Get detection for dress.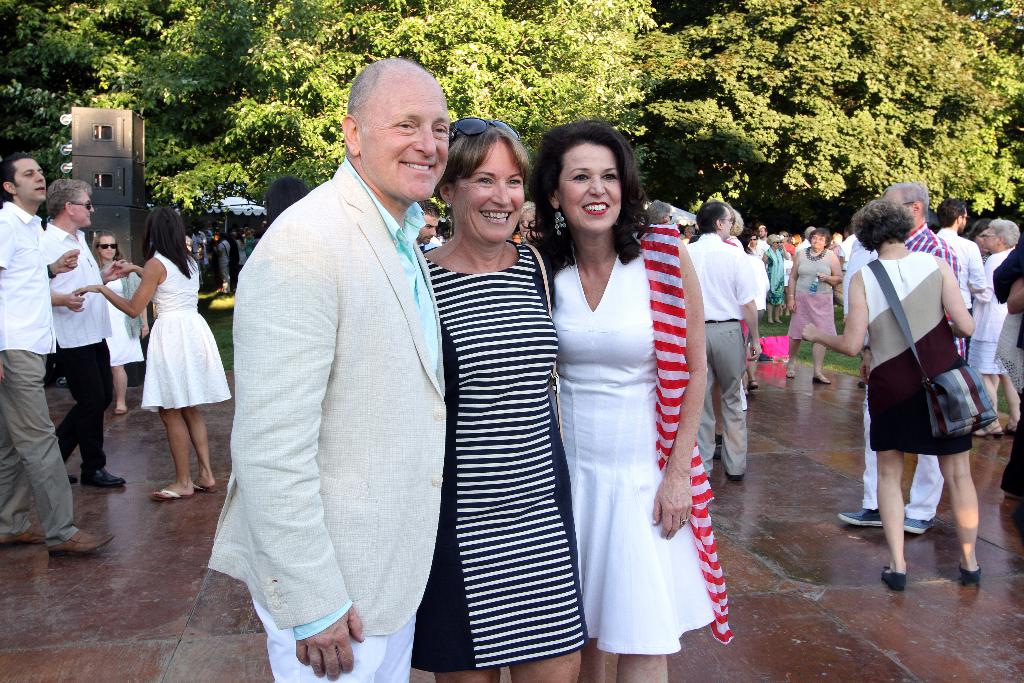
Detection: 856, 251, 975, 453.
